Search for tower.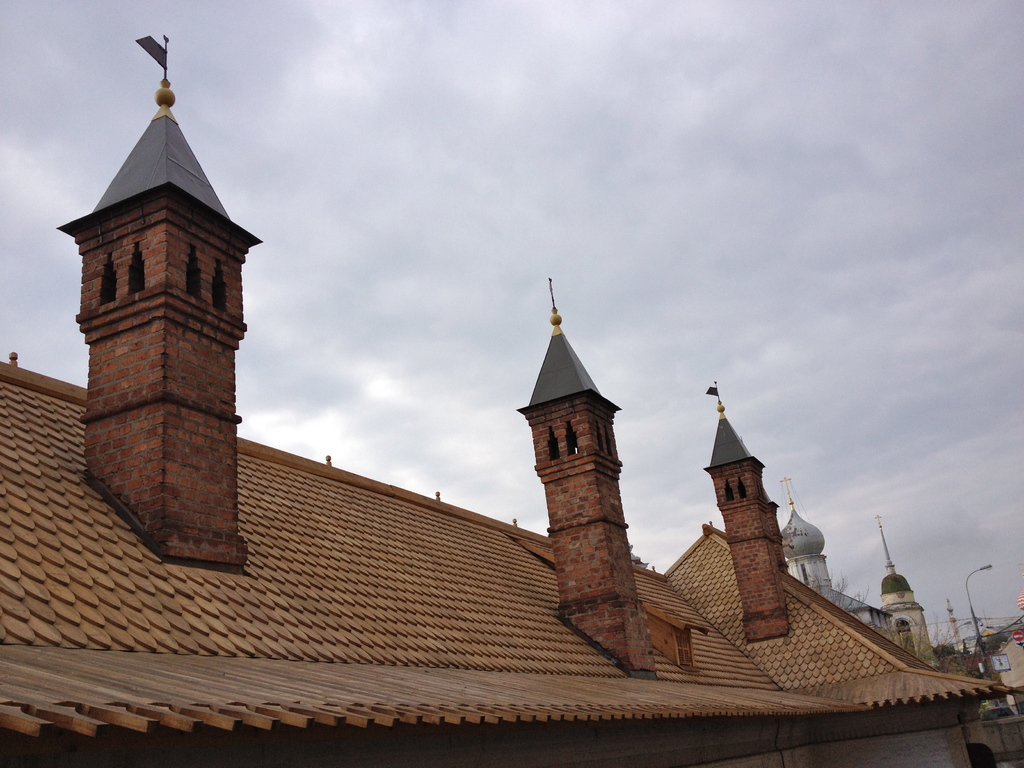
Found at Rect(61, 57, 268, 571).
